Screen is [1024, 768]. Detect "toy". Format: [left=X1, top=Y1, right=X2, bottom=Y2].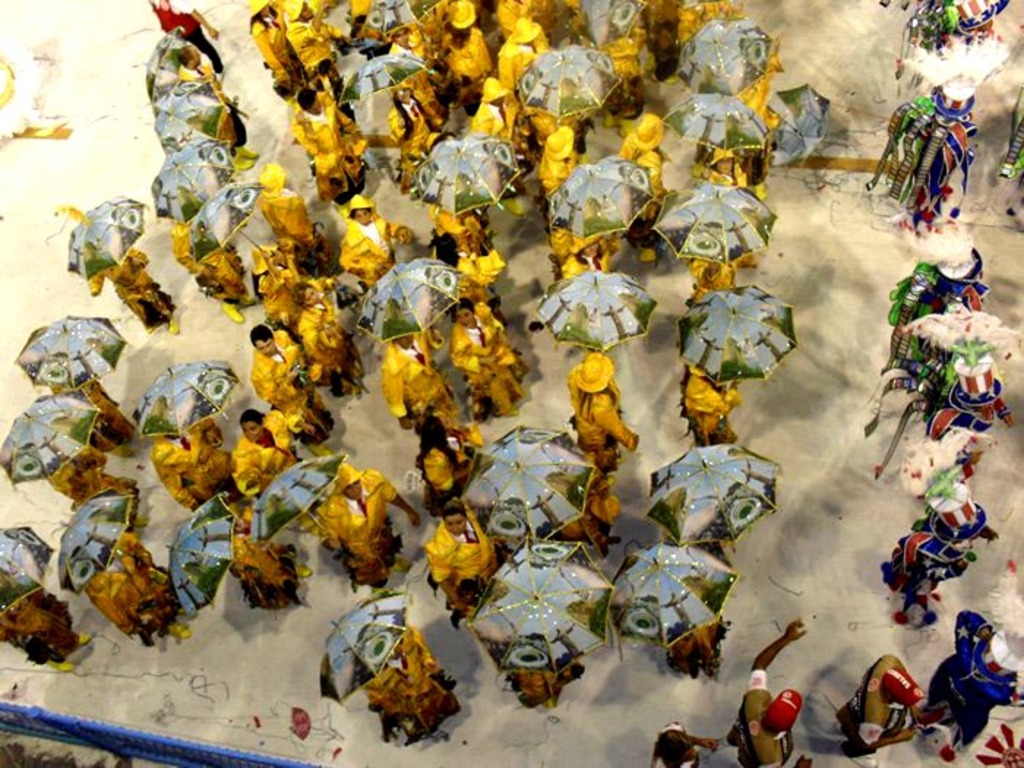
[left=862, top=214, right=990, bottom=459].
